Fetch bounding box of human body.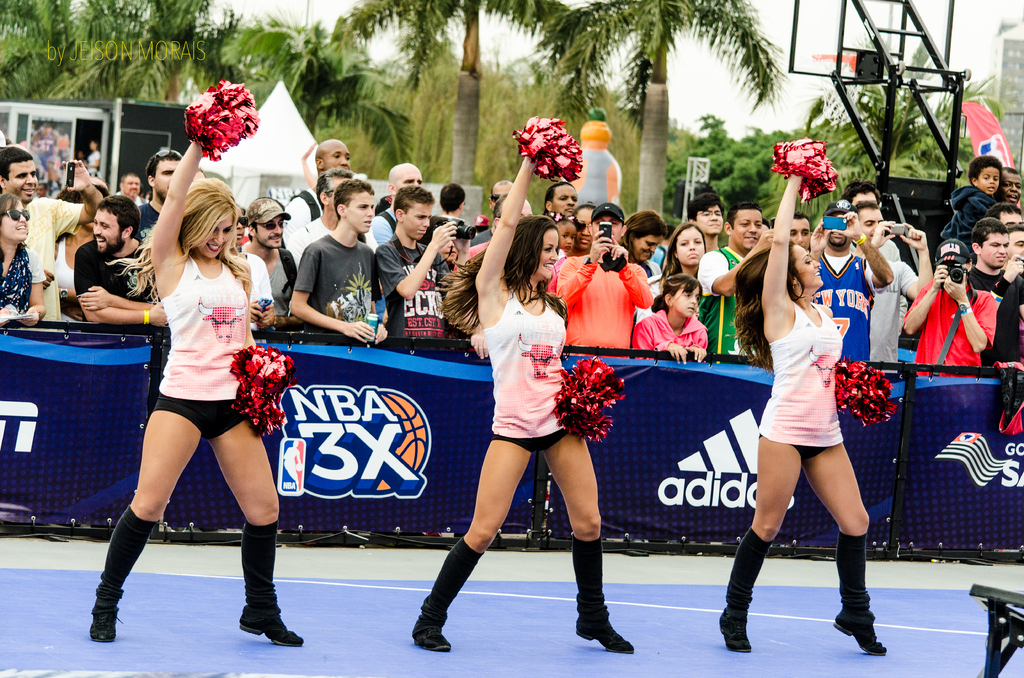
Bbox: BBox(413, 154, 635, 647).
